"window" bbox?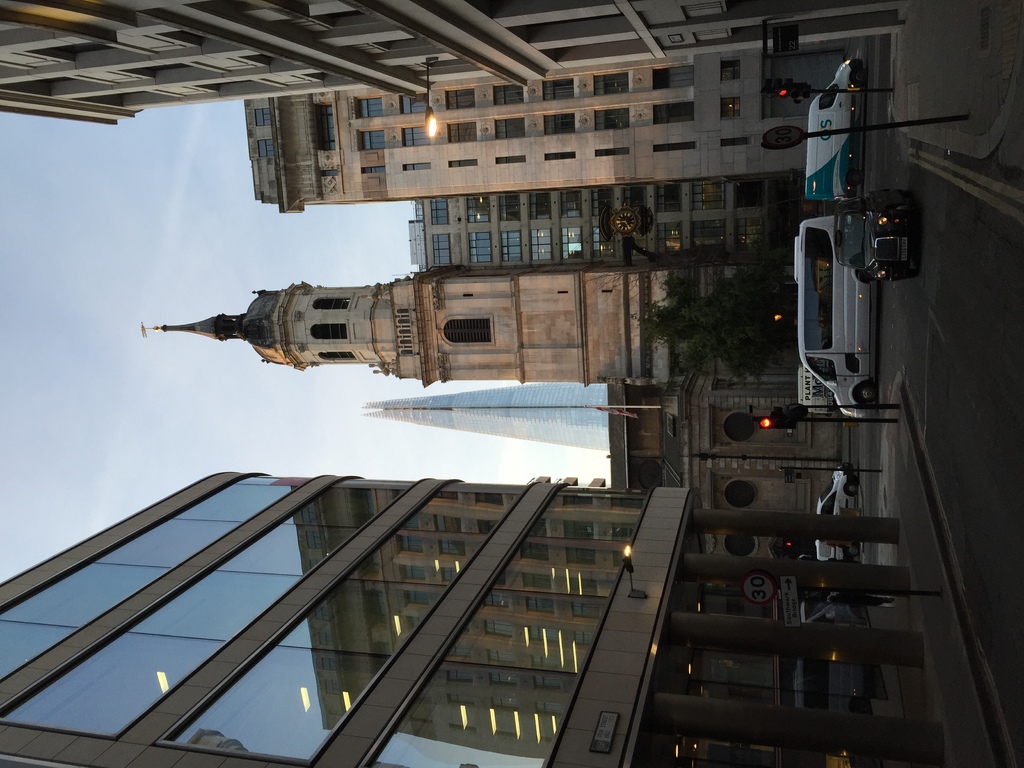
crop(467, 227, 501, 266)
